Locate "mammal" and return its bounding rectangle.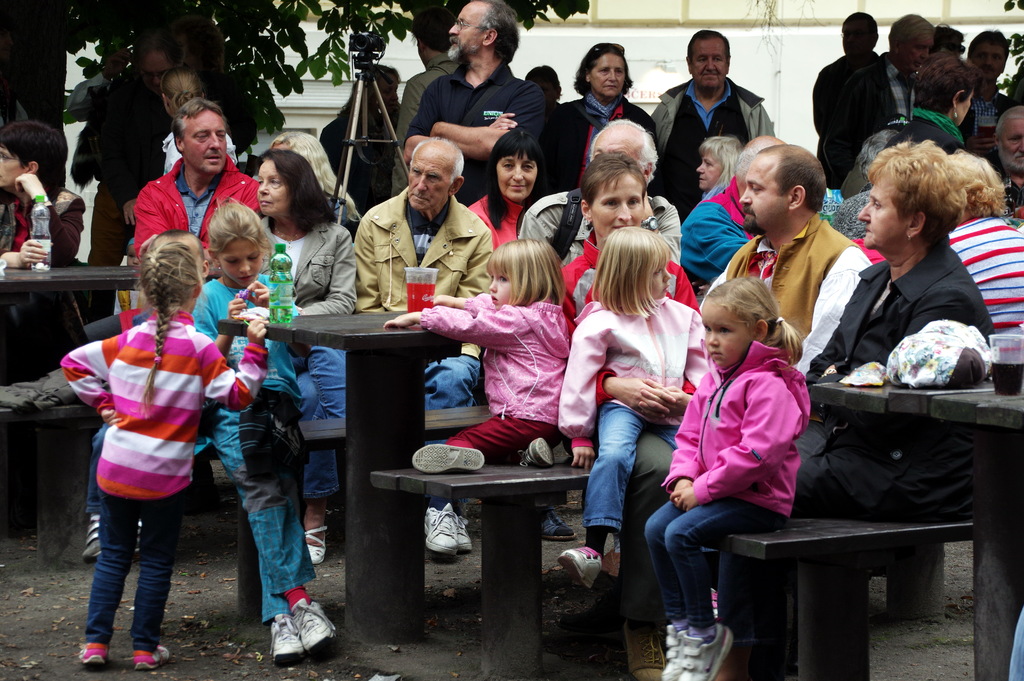
465 122 548 251.
